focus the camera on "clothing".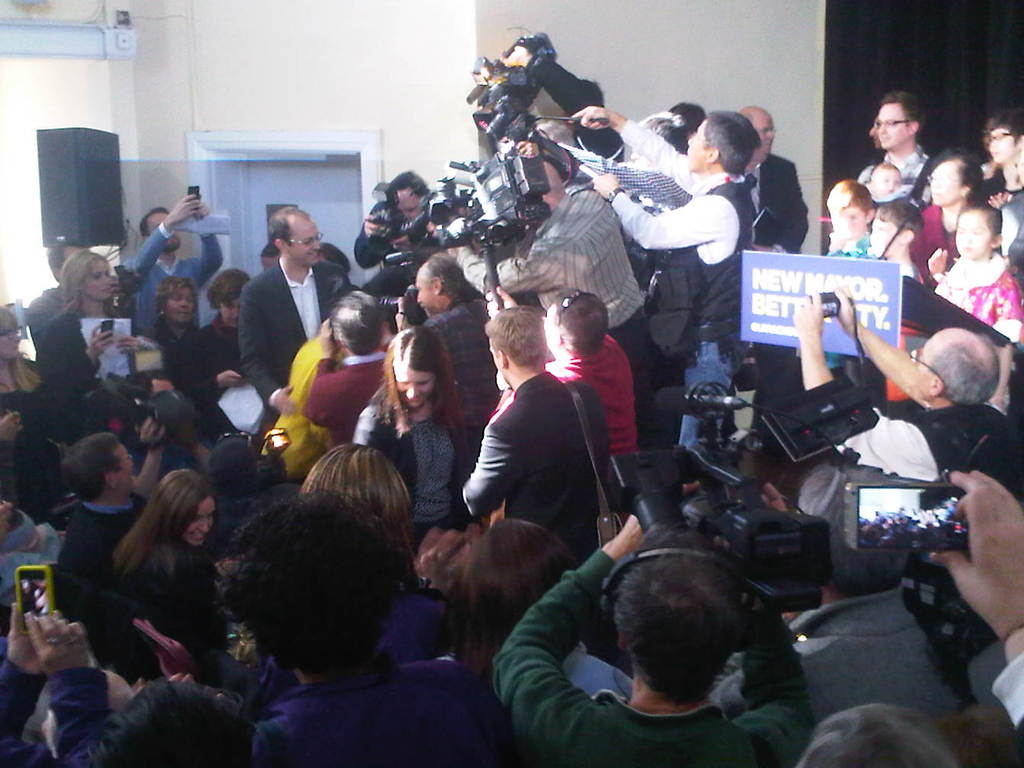
Focus region: BBox(351, 396, 481, 552).
